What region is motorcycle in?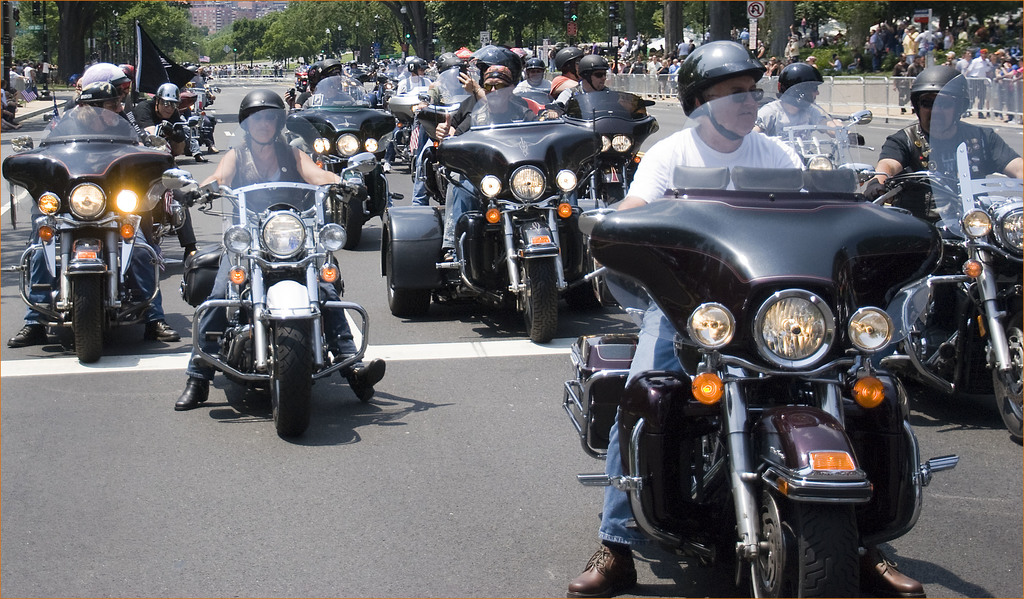
283,72,402,252.
